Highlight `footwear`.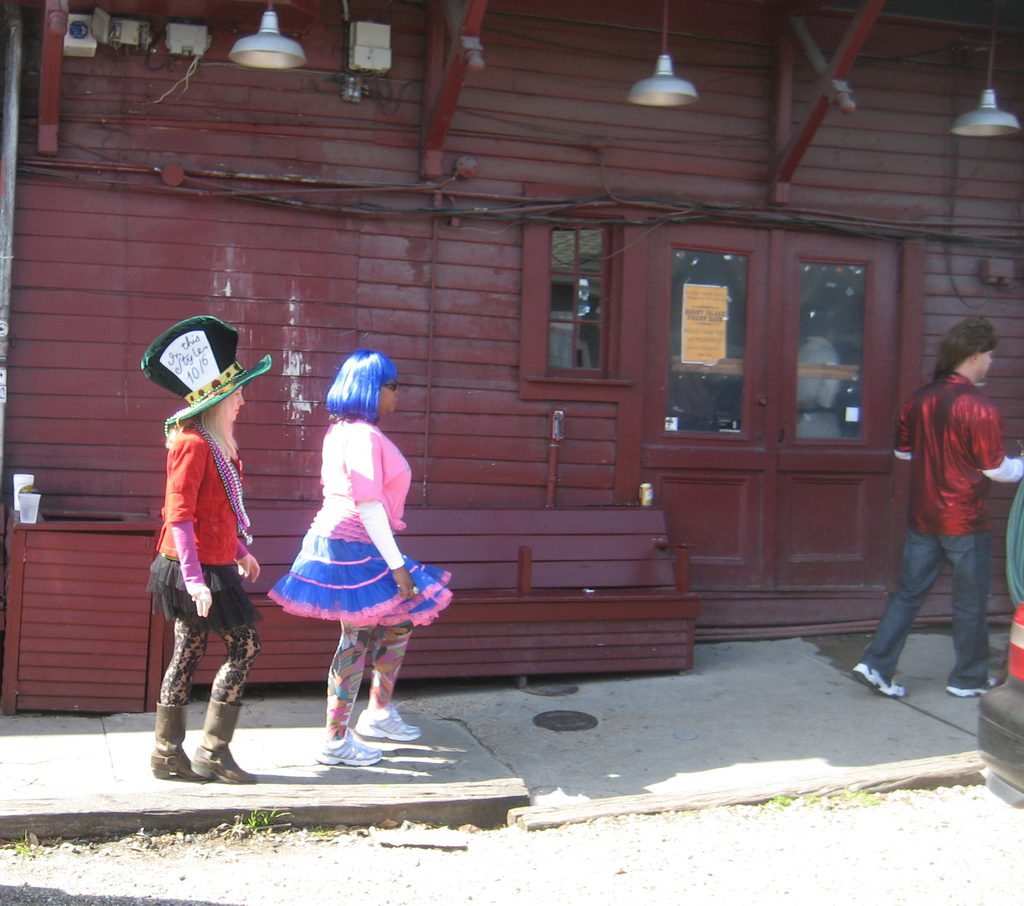
Highlighted region: (355,703,421,745).
